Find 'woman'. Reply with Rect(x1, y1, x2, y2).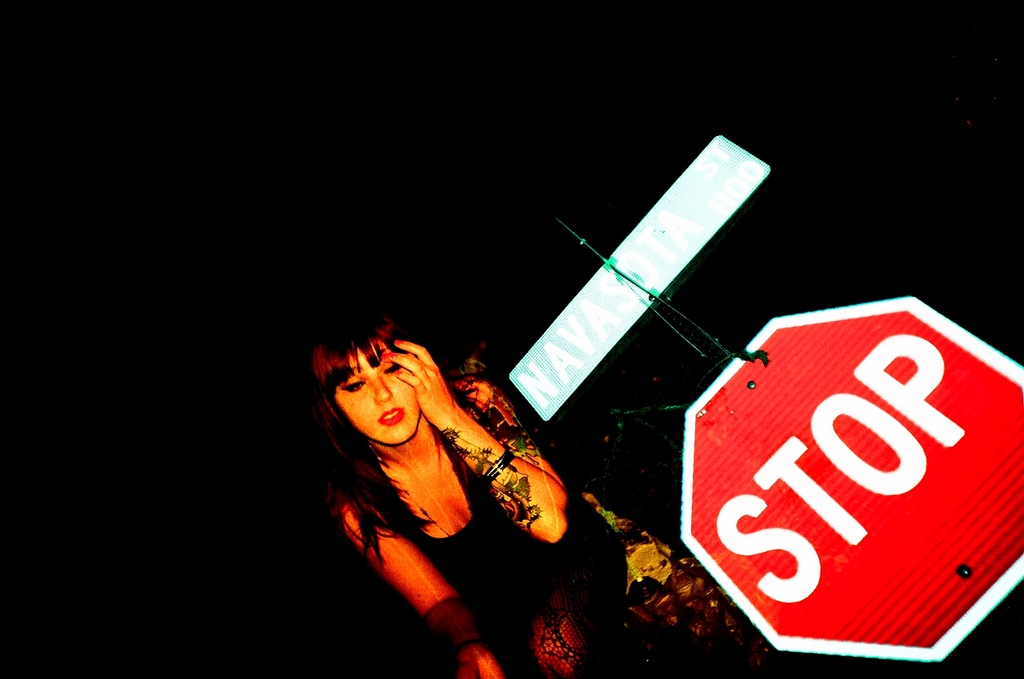
Rect(310, 304, 793, 678).
